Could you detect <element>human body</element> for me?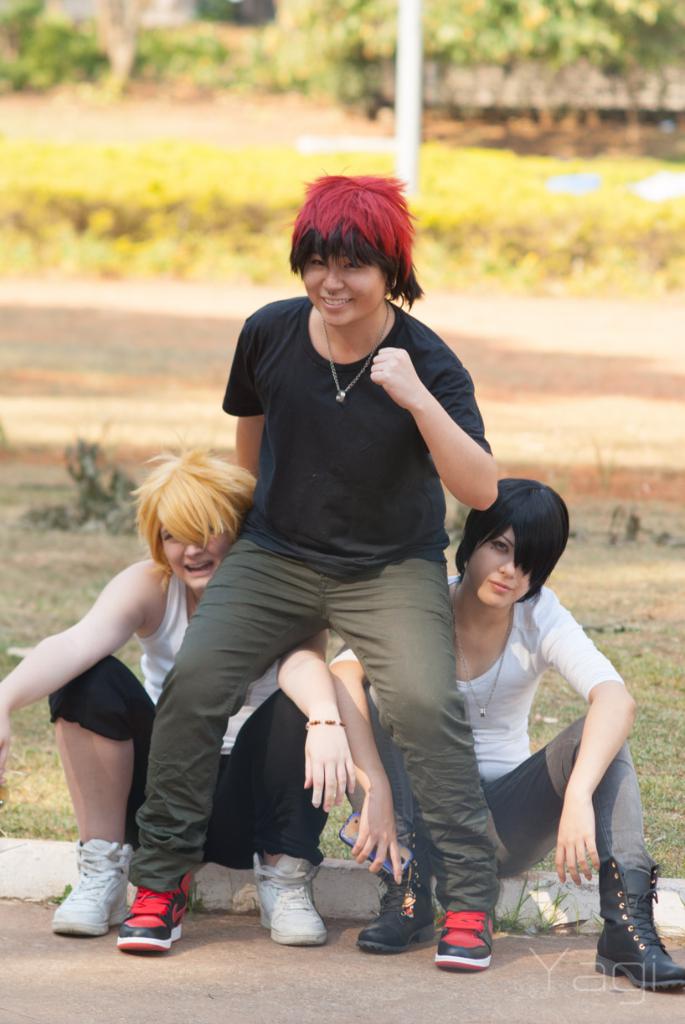
Detection result: Rect(0, 443, 361, 942).
